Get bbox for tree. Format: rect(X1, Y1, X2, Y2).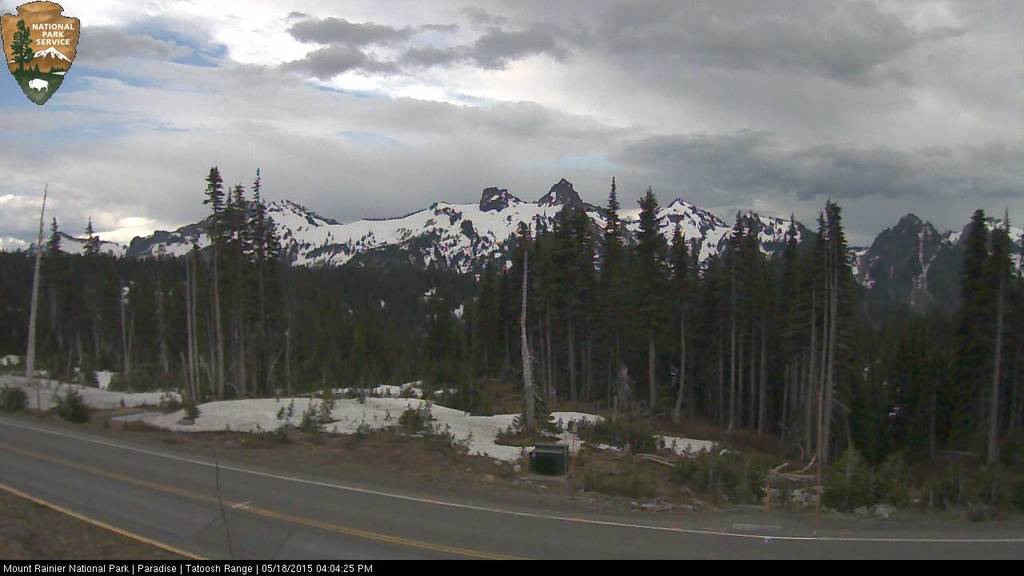
rect(541, 214, 596, 402).
